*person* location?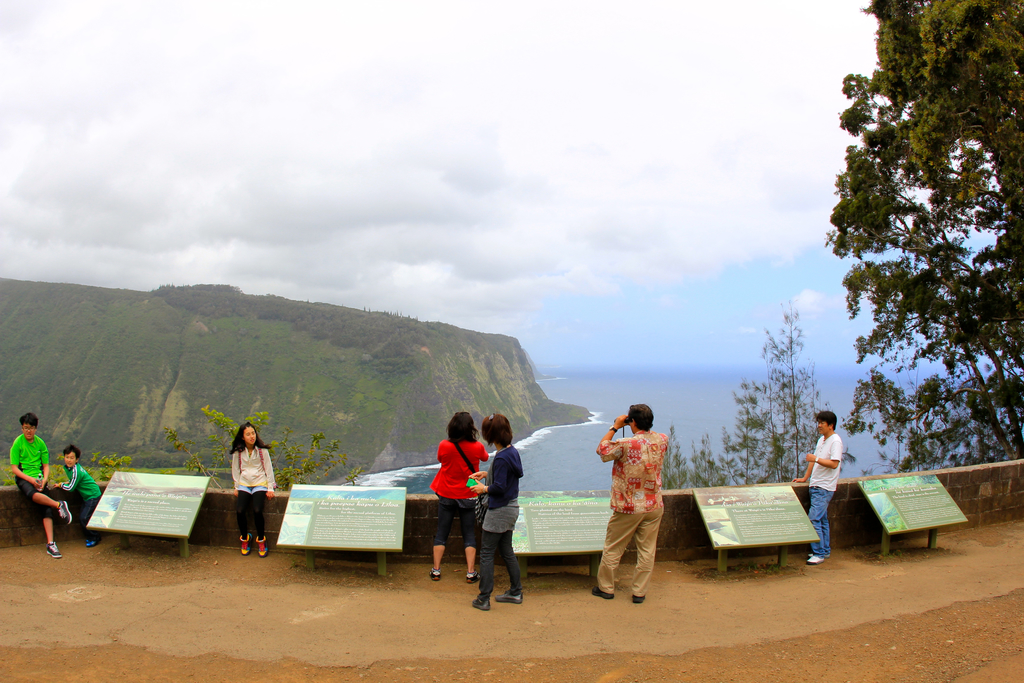
locate(214, 424, 267, 566)
